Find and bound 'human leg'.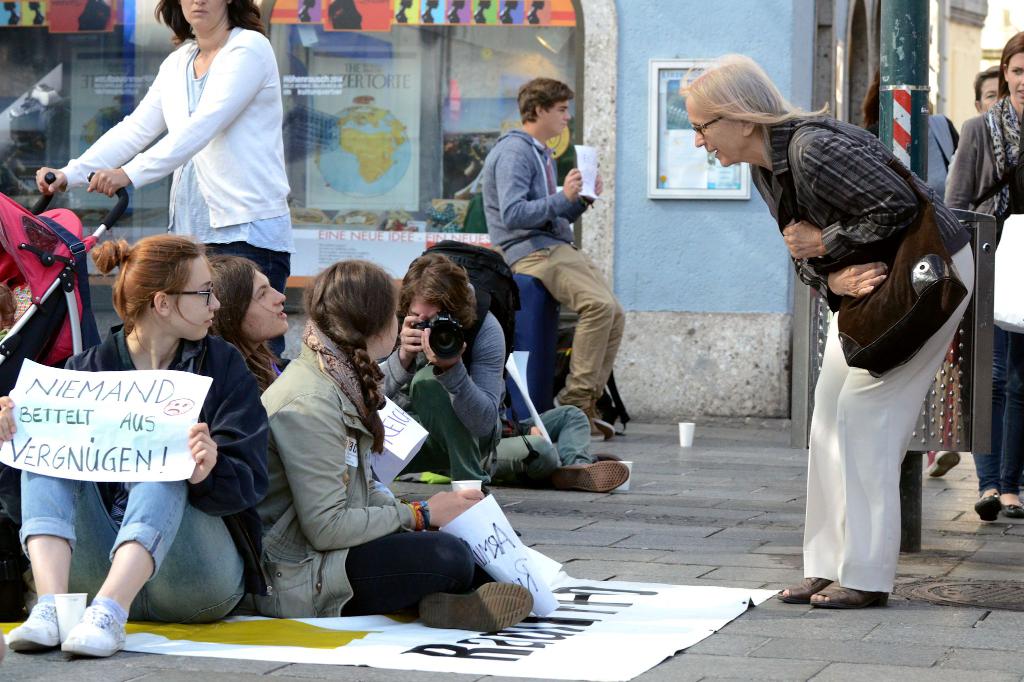
Bound: {"left": 412, "top": 365, "right": 490, "bottom": 489}.
